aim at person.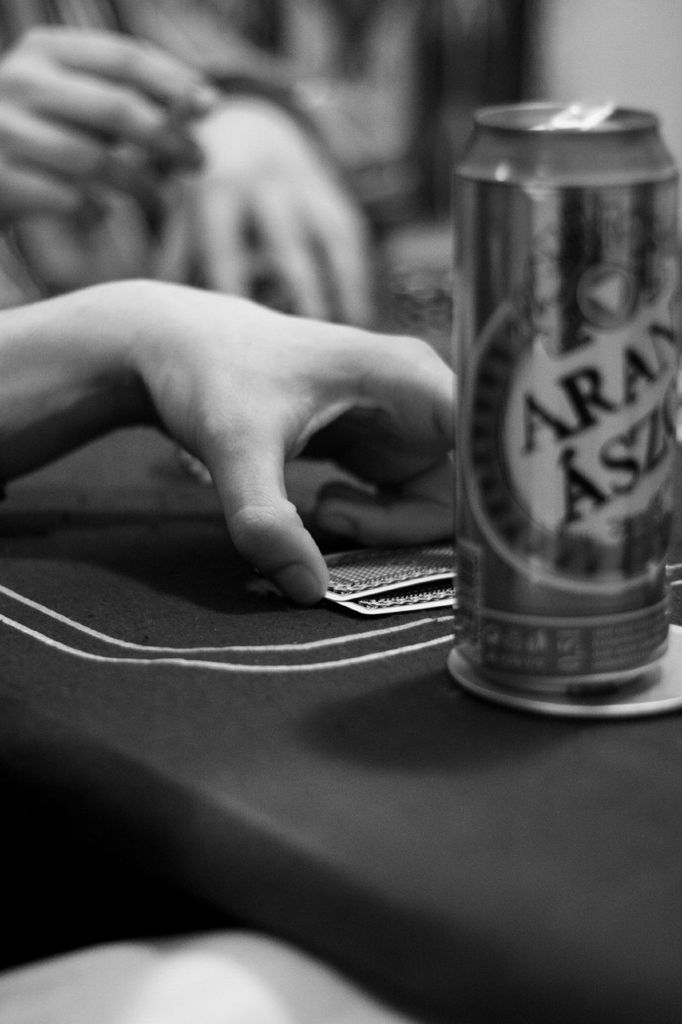
Aimed at (left=0, top=268, right=463, bottom=605).
